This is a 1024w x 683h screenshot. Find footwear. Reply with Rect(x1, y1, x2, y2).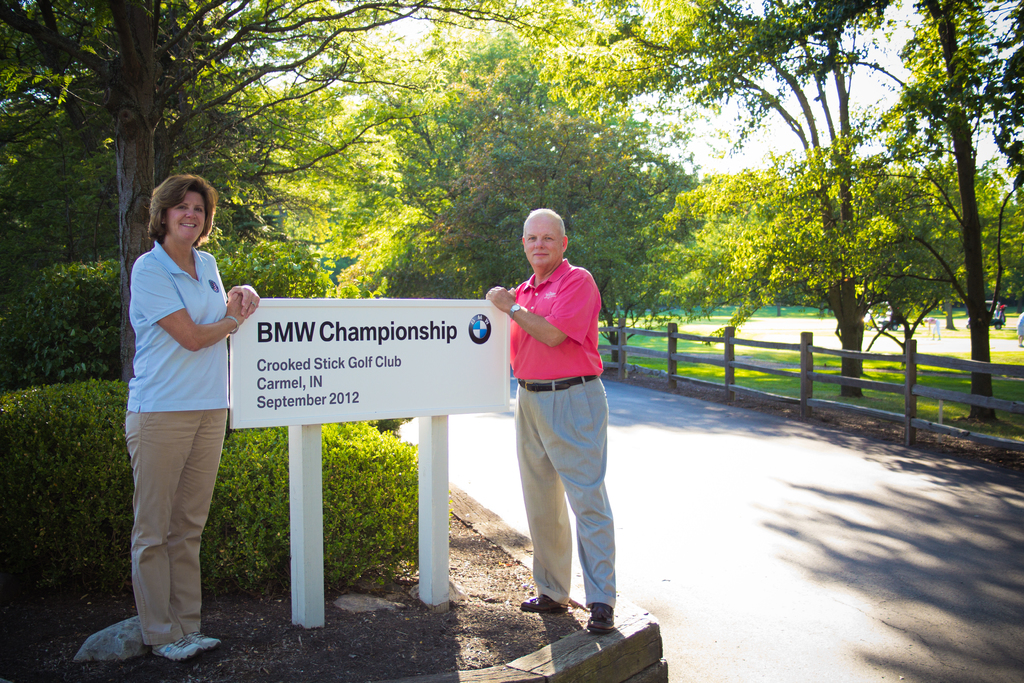
Rect(186, 630, 222, 657).
